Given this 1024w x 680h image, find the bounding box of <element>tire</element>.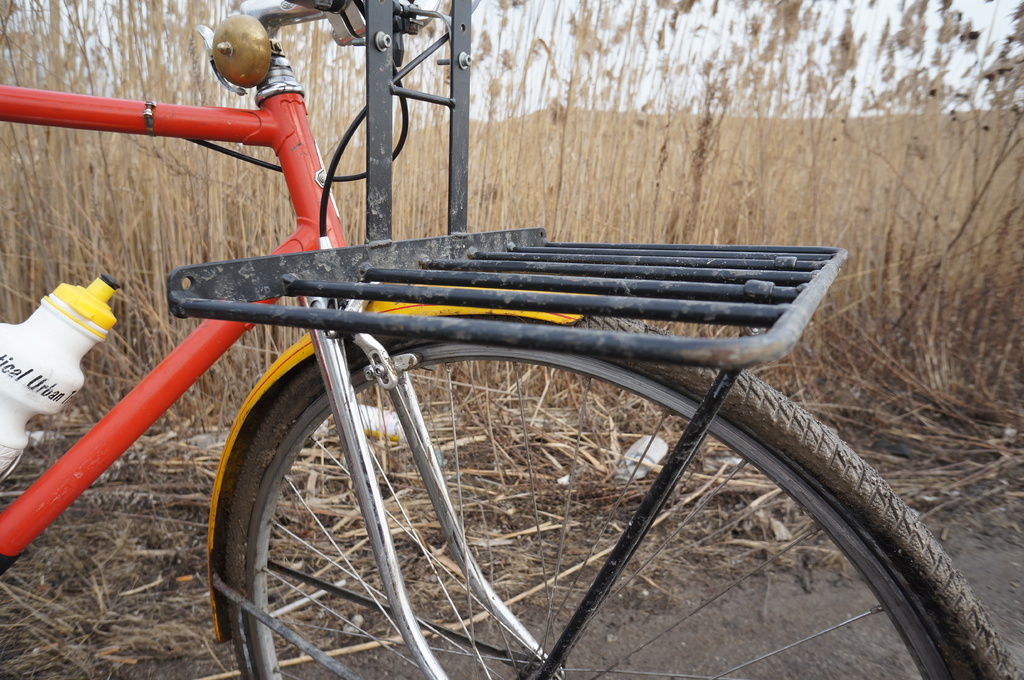
227 319 1016 679.
